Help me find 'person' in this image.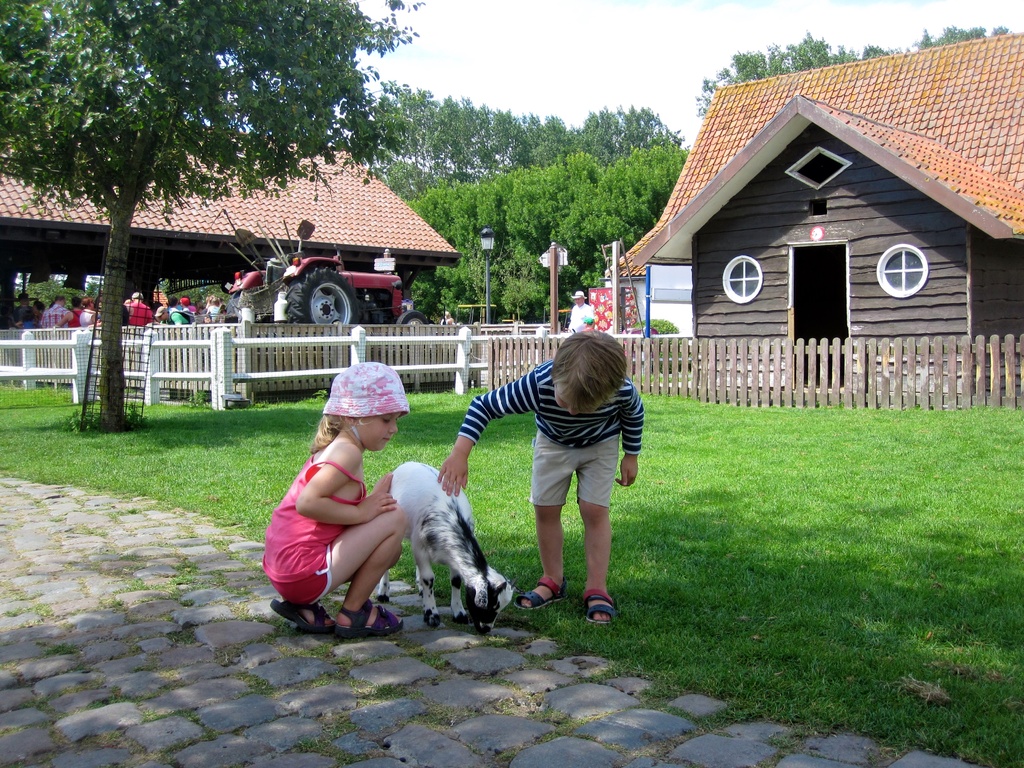
Found it: [left=263, top=359, right=414, bottom=636].
